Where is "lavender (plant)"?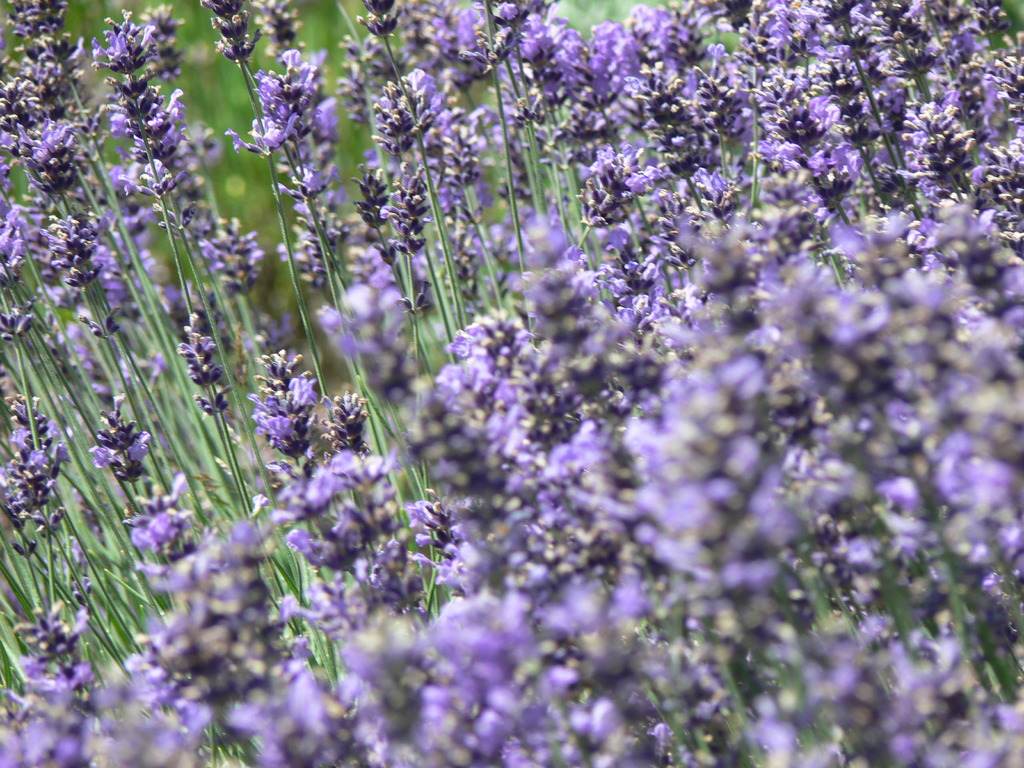
<box>370,76,467,378</box>.
